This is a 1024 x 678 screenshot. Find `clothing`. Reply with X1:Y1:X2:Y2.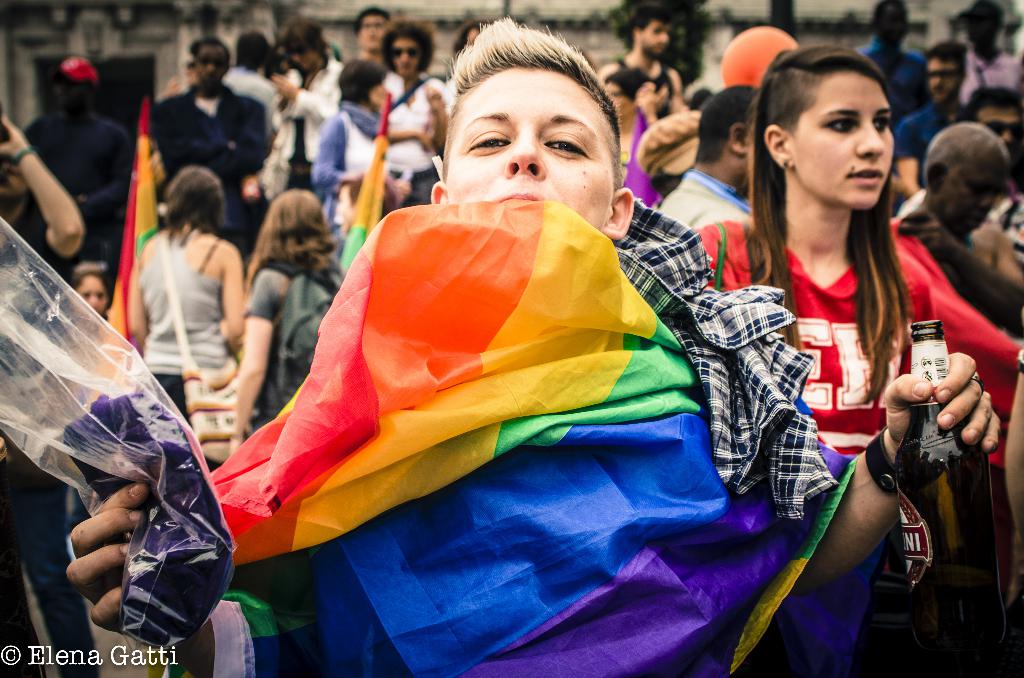
142:232:225:417.
